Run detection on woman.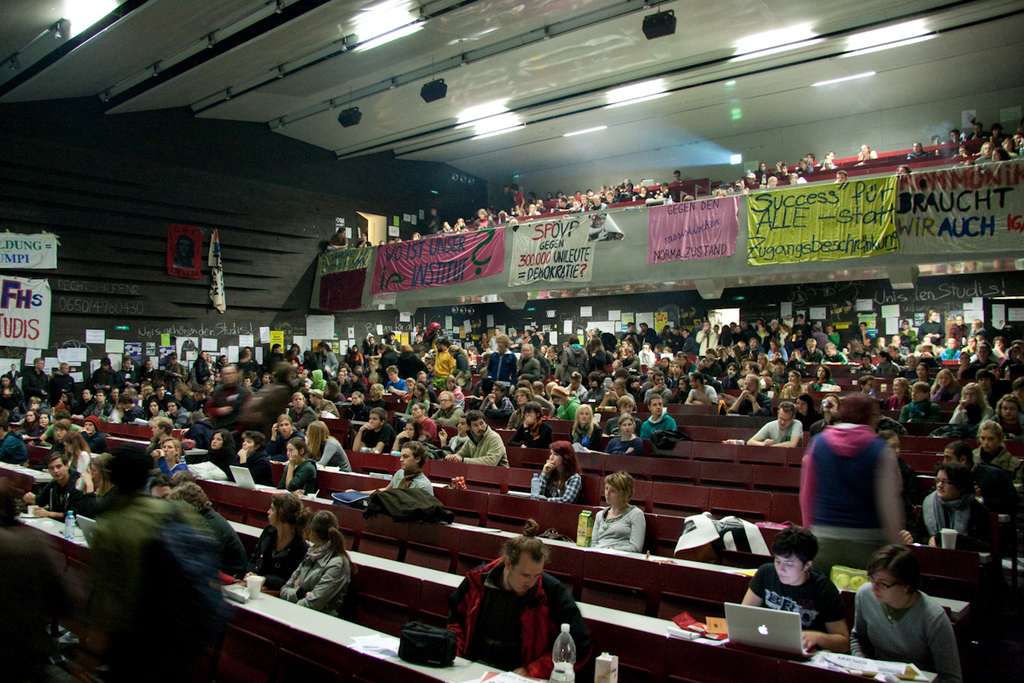
Result: [668,376,690,402].
